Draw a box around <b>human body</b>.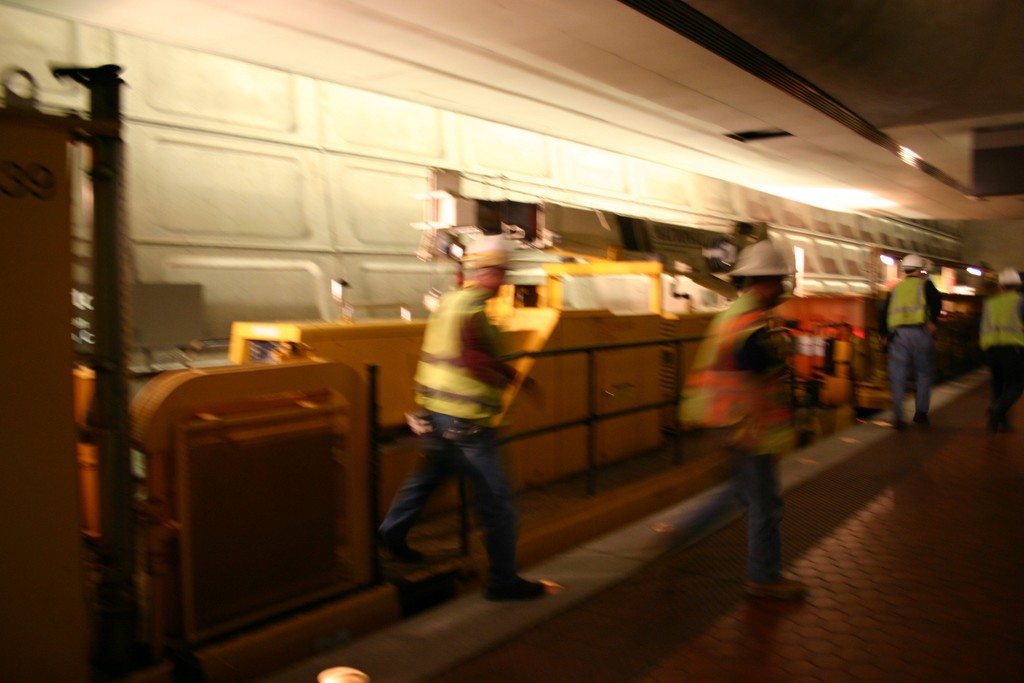
[977,288,1023,427].
